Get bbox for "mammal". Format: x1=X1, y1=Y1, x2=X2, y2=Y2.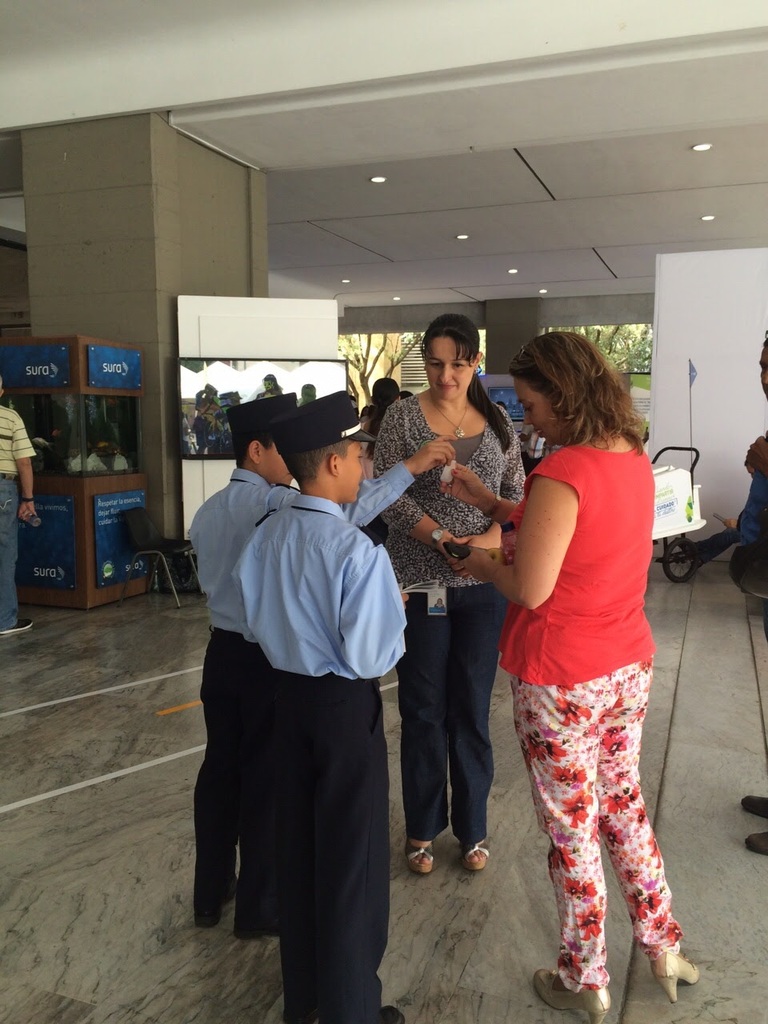
x1=0, y1=373, x2=37, y2=630.
